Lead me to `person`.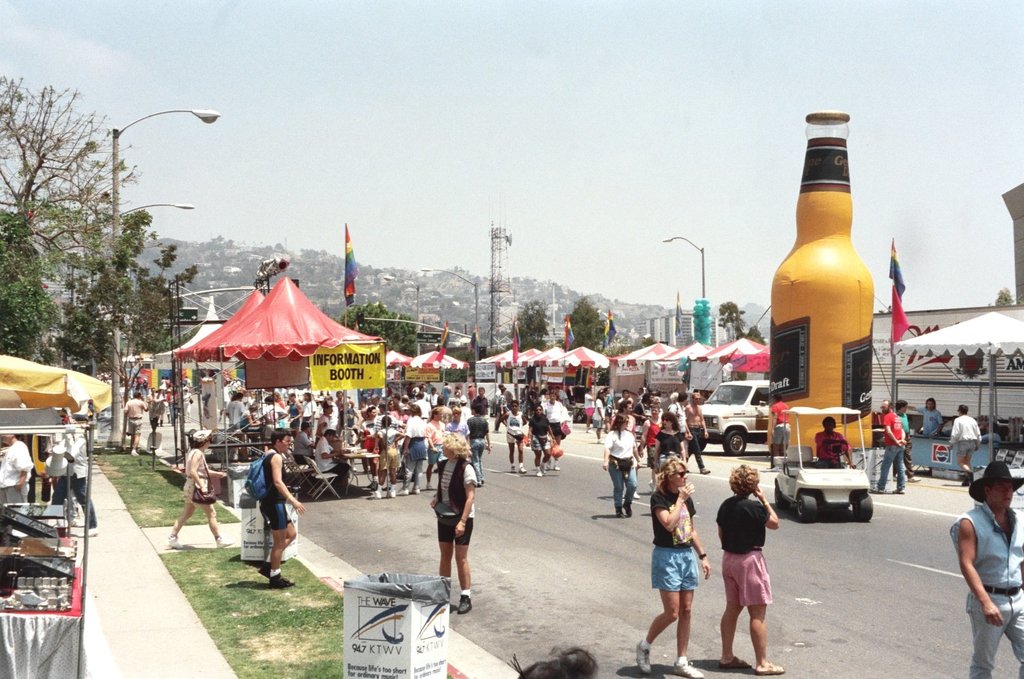
Lead to <region>762, 392, 792, 471</region>.
